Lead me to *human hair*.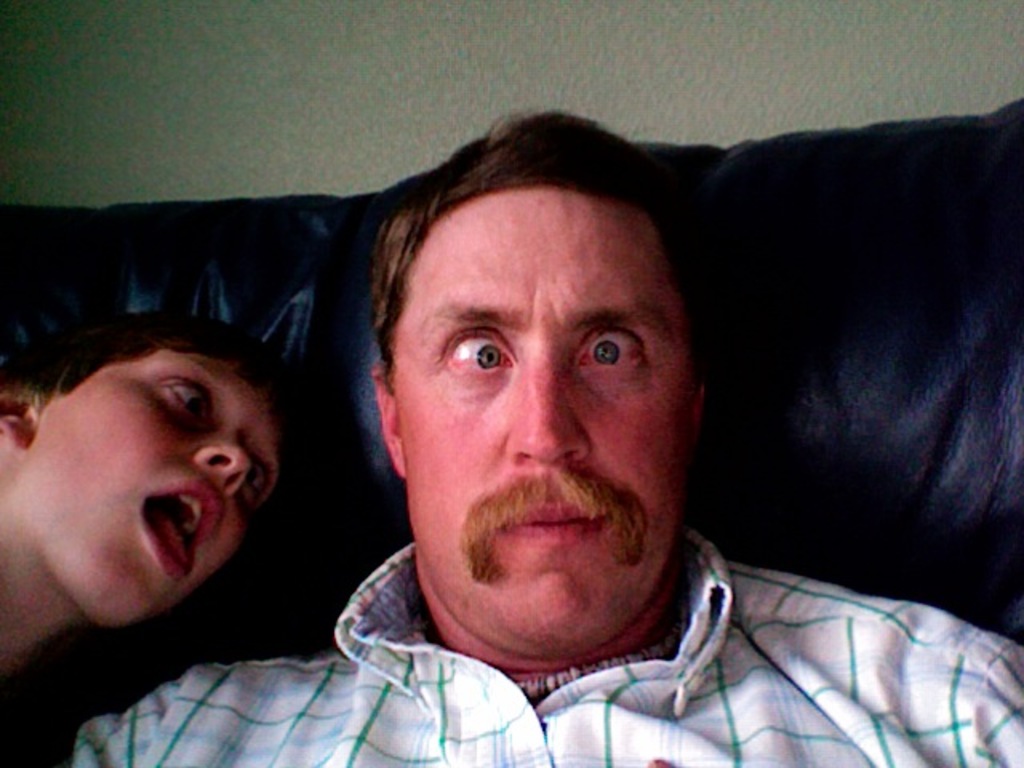
Lead to <bbox>11, 293, 298, 610</bbox>.
